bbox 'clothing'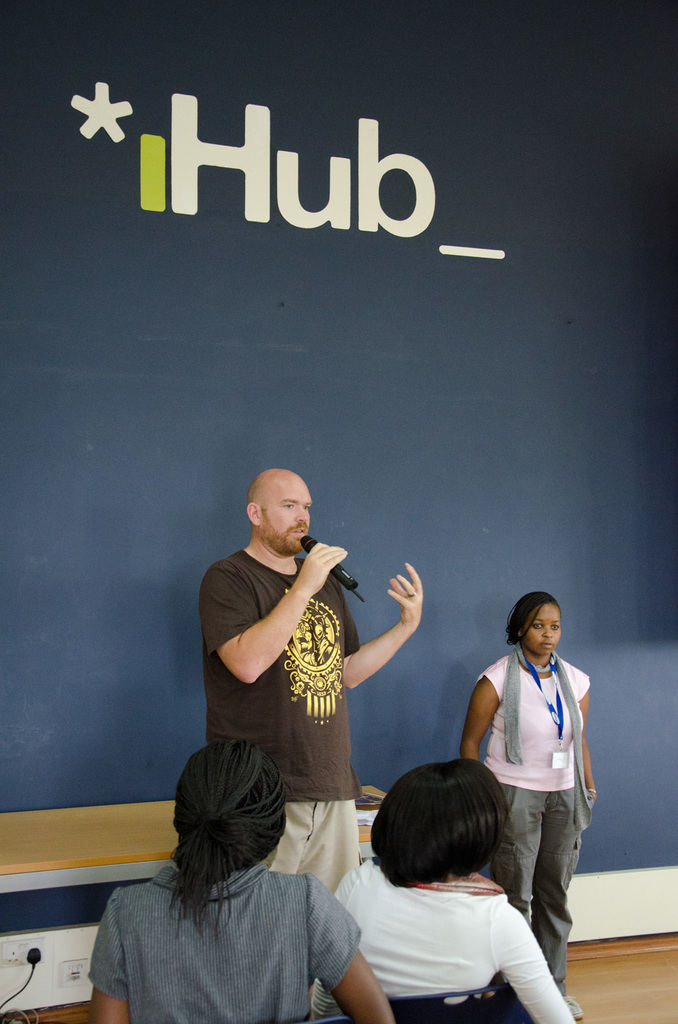
Rect(203, 536, 357, 905)
